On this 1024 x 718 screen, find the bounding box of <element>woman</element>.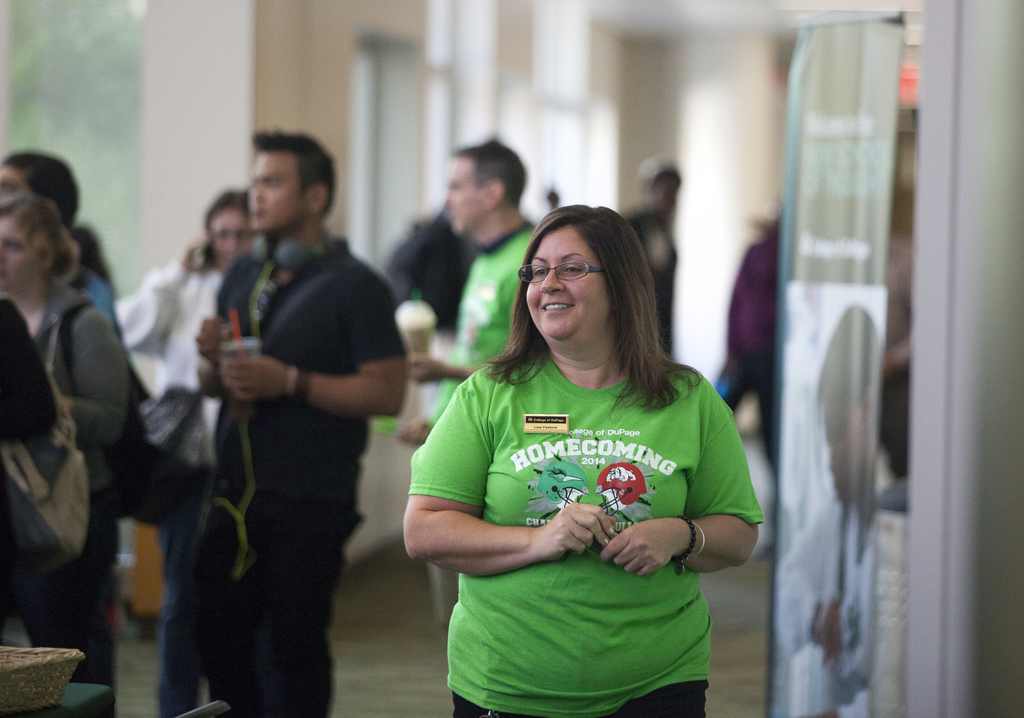
Bounding box: locate(3, 150, 123, 338).
